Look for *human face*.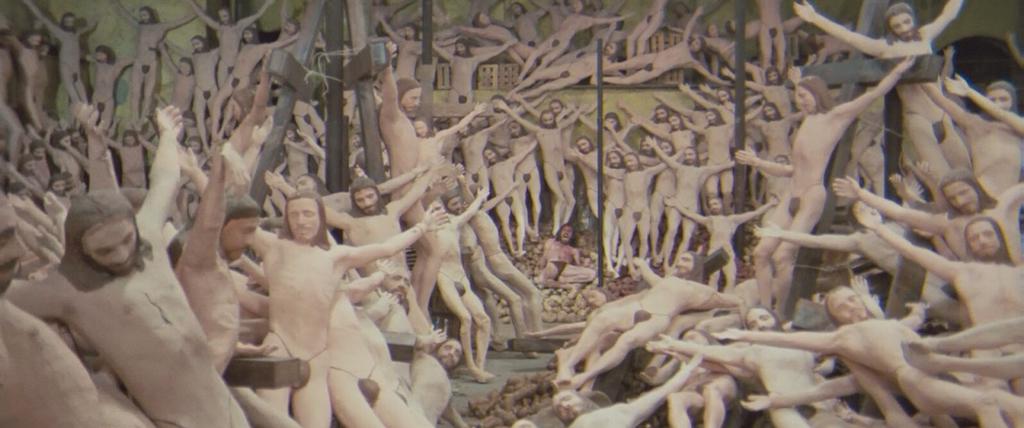
Found: 566:136:594:151.
